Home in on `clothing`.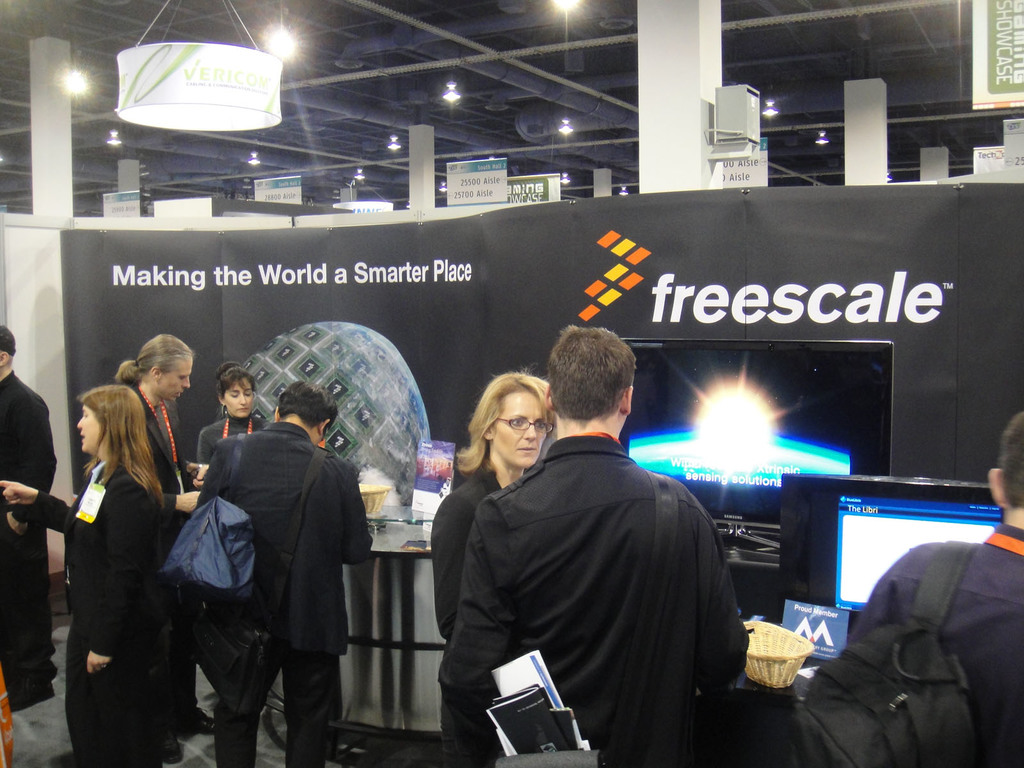
Homed in at bbox=(210, 675, 330, 767).
